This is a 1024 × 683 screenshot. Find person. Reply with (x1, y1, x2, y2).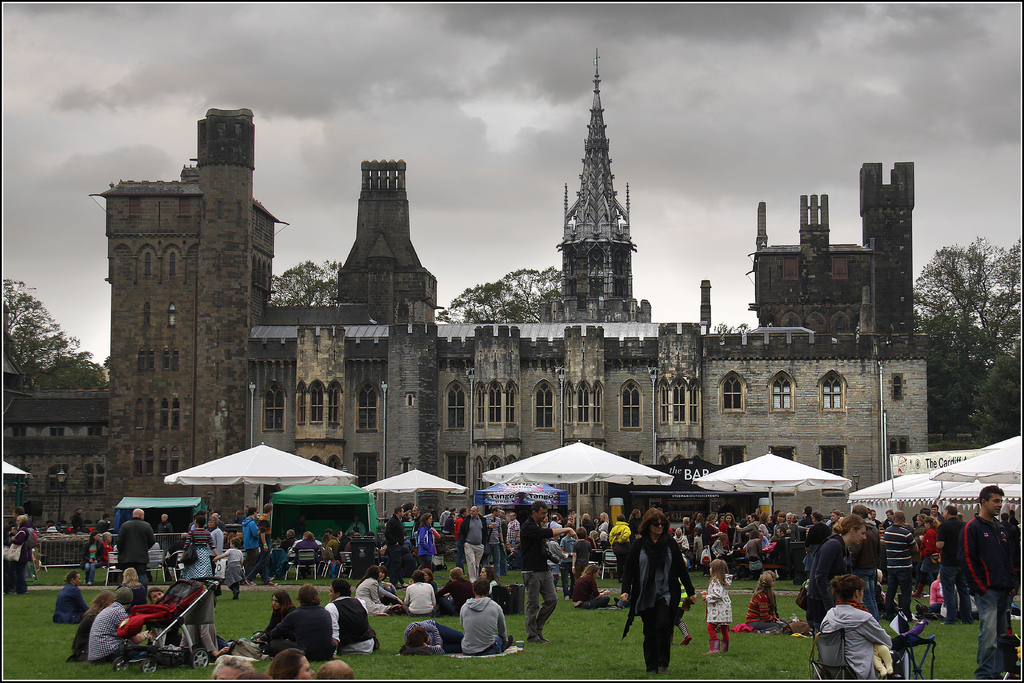
(178, 519, 202, 579).
